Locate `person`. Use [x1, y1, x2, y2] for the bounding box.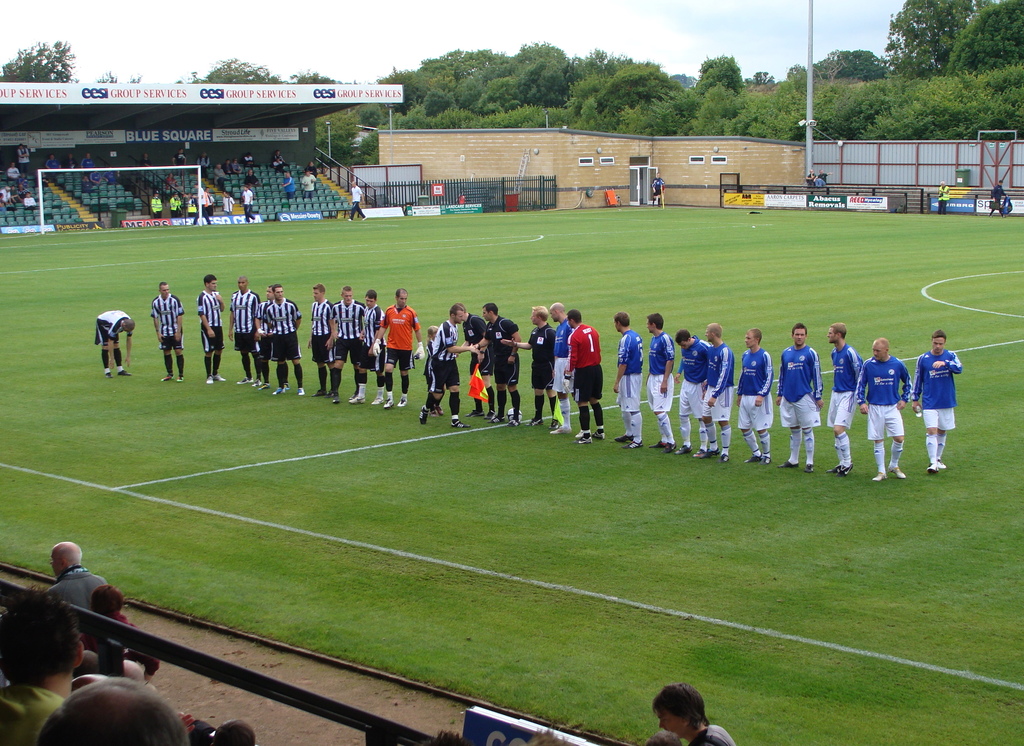
[564, 306, 620, 439].
